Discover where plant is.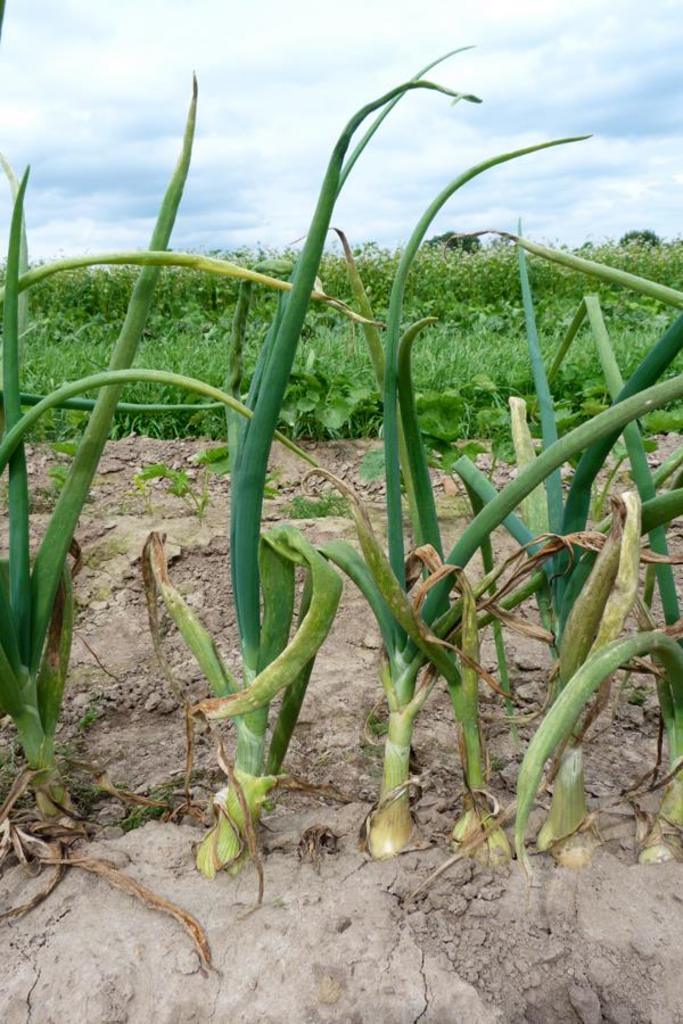
Discovered at BBox(11, 74, 392, 967).
